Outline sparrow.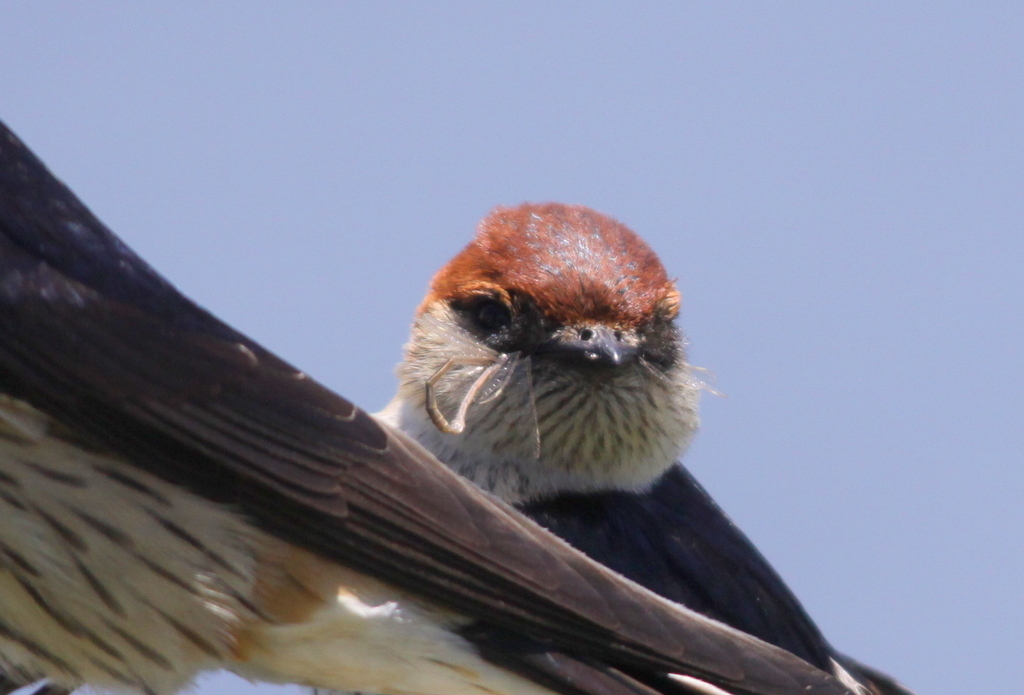
Outline: box(0, 125, 852, 694).
